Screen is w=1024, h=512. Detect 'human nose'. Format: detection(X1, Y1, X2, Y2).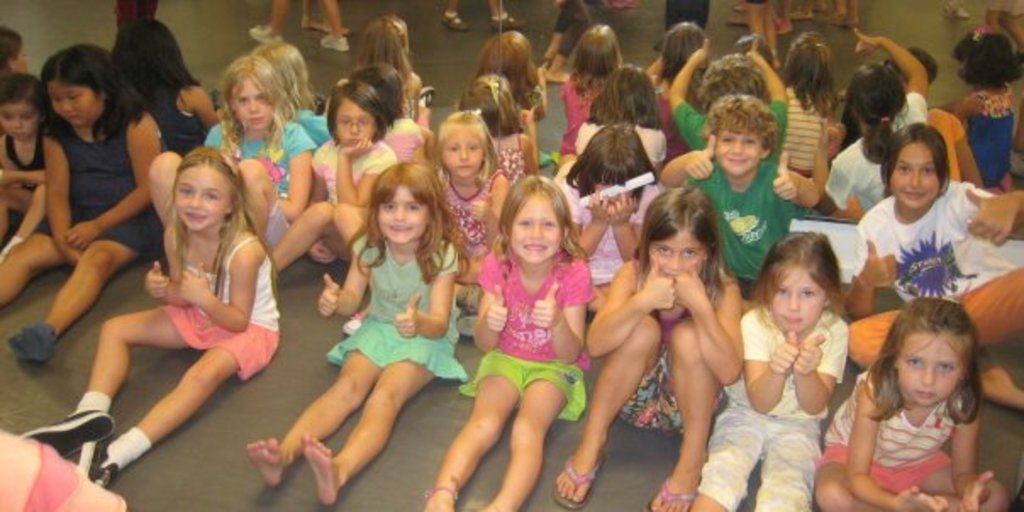
detection(349, 120, 363, 136).
